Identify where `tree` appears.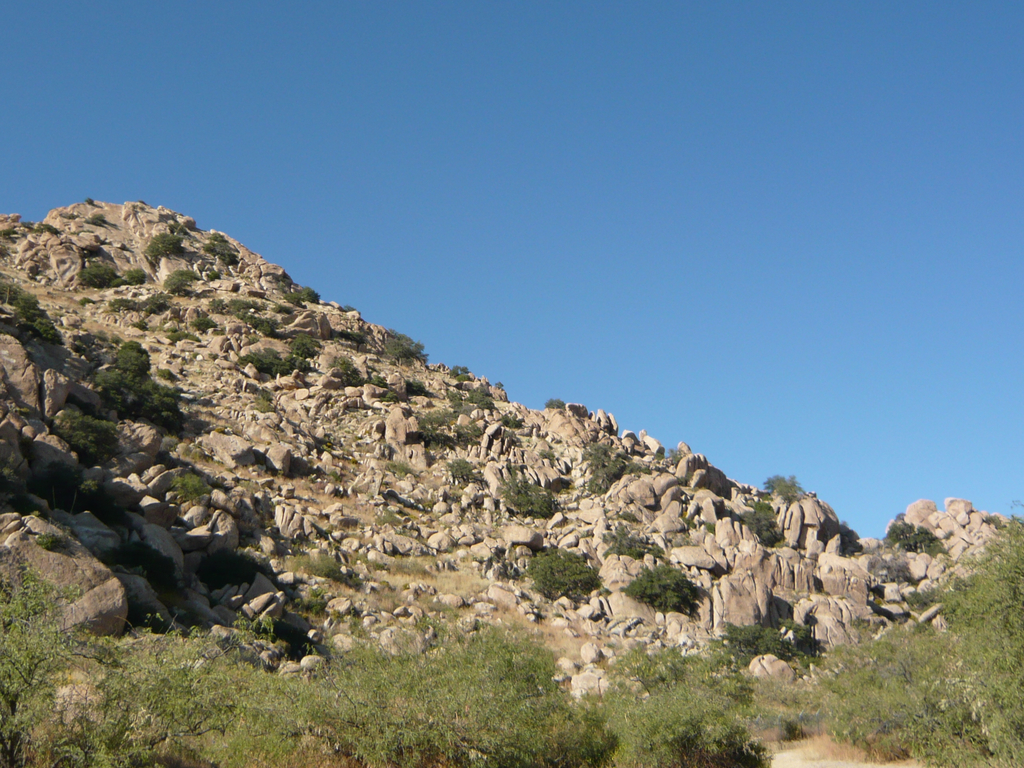
Appears at 451/365/473/385.
